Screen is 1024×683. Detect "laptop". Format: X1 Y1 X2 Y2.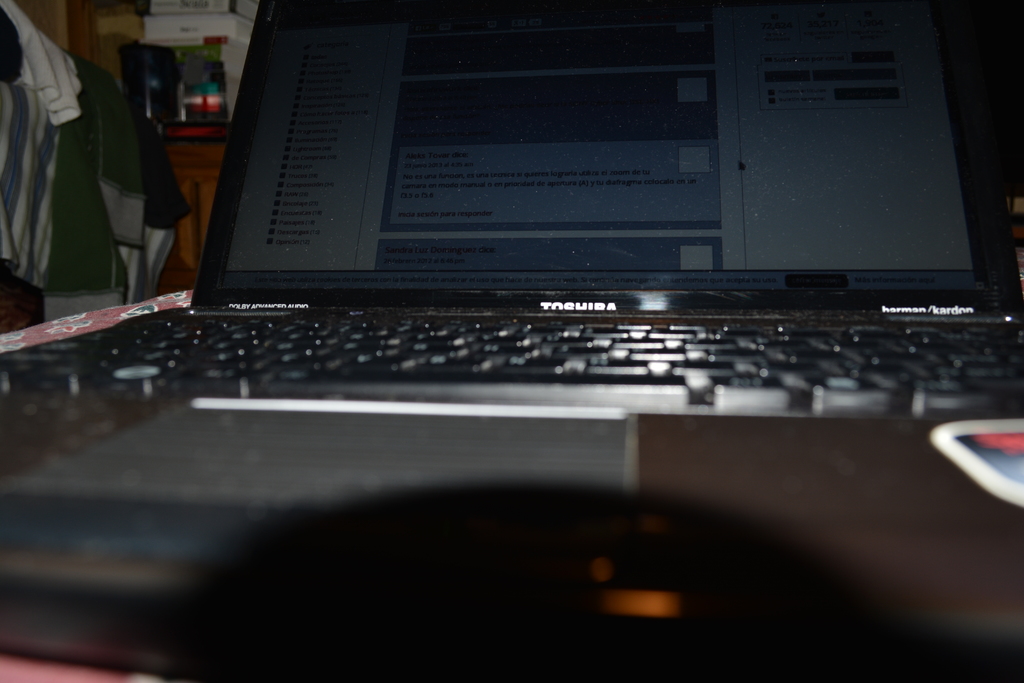
16 2 1005 563.
